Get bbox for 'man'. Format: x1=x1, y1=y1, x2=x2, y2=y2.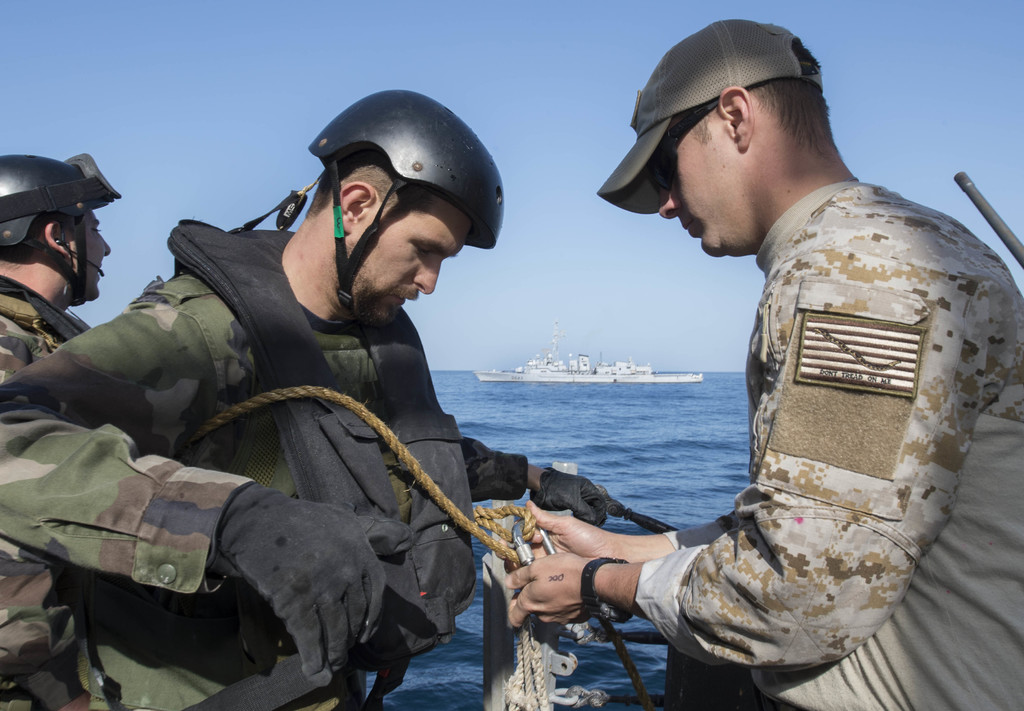
x1=501, y1=20, x2=1023, y2=710.
